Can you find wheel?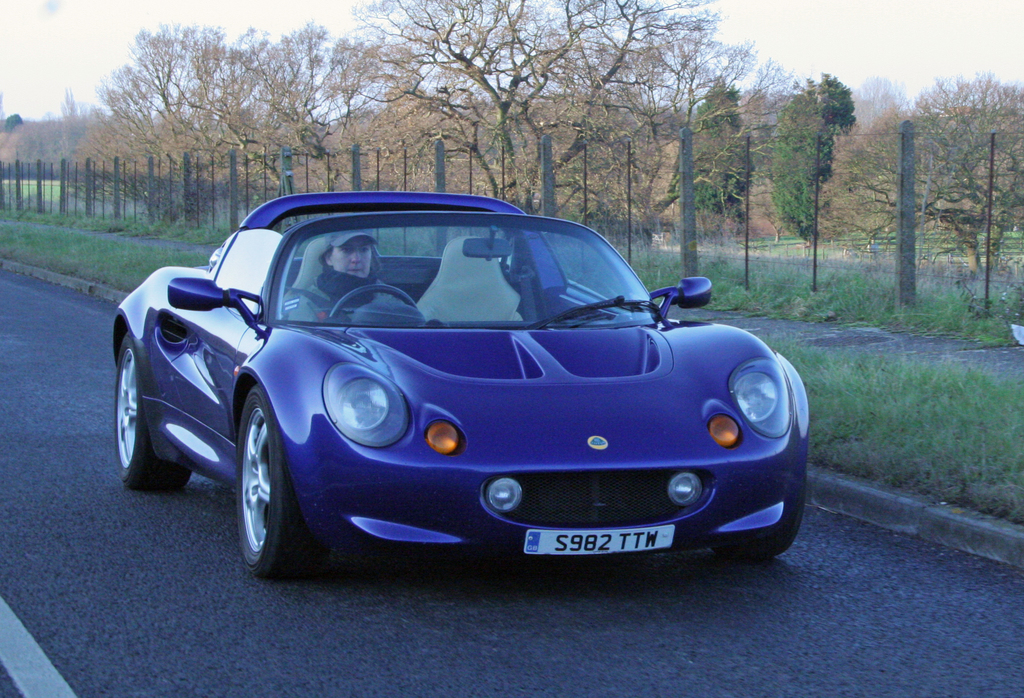
Yes, bounding box: (328,285,424,322).
